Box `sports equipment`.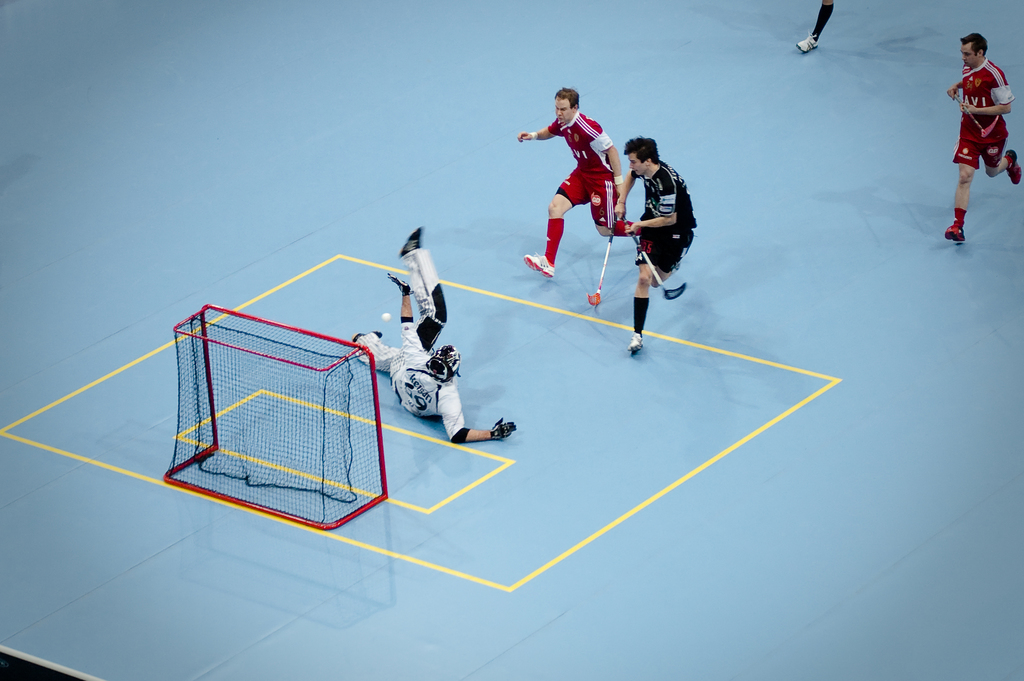
l=944, t=224, r=964, b=242.
